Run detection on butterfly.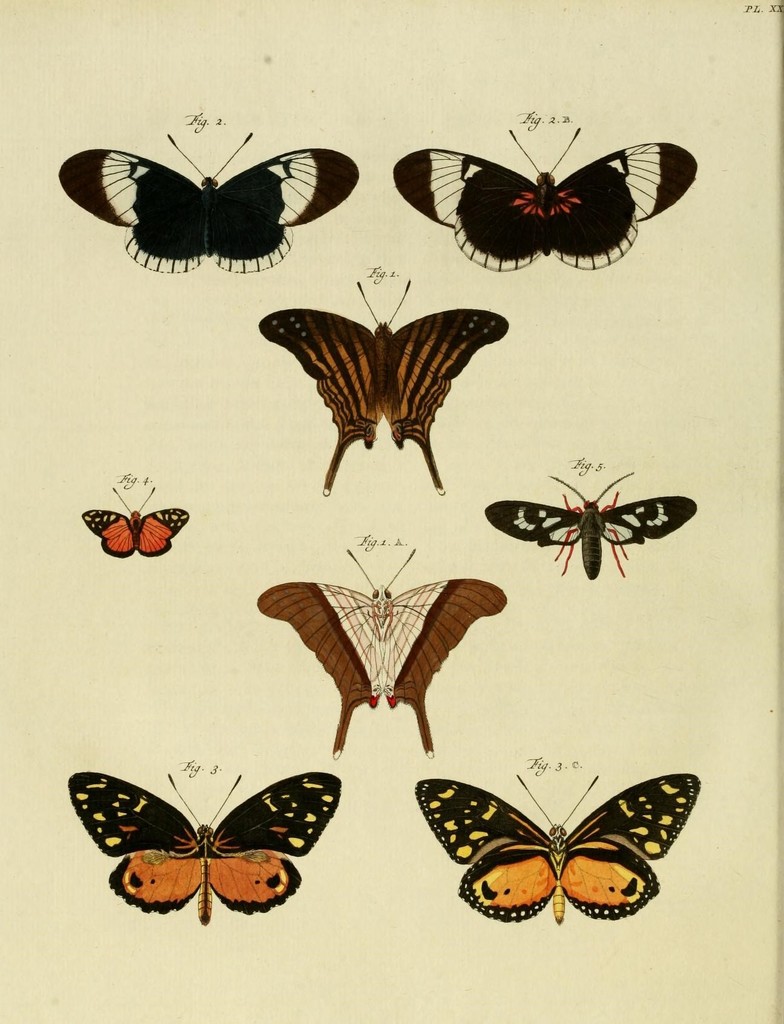
Result: region(66, 772, 341, 929).
